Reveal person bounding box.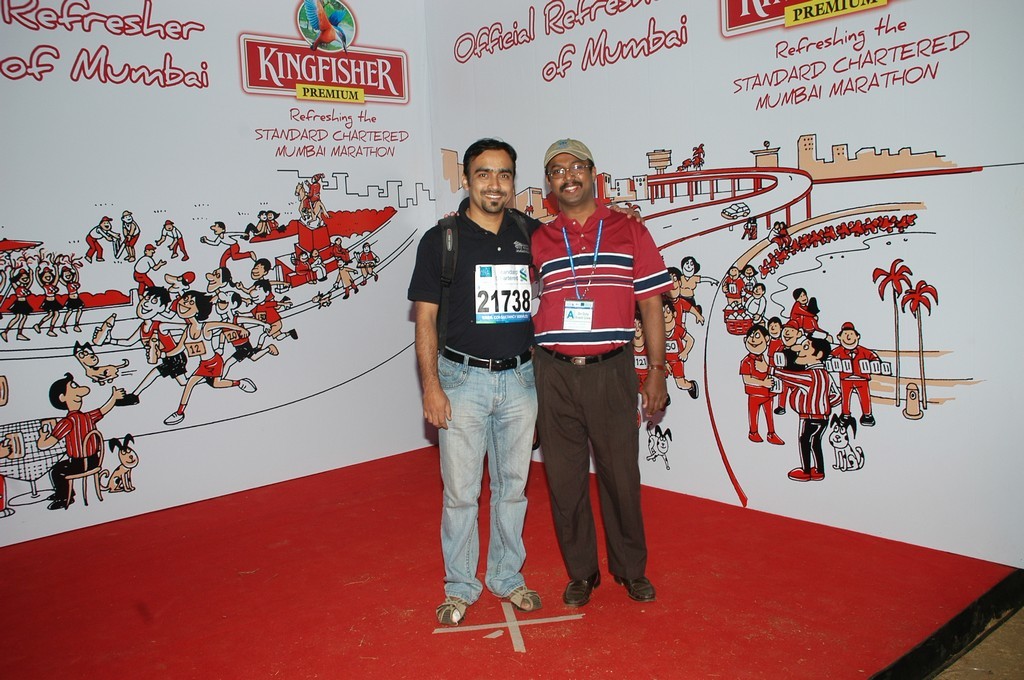
Revealed: 132,247,165,293.
